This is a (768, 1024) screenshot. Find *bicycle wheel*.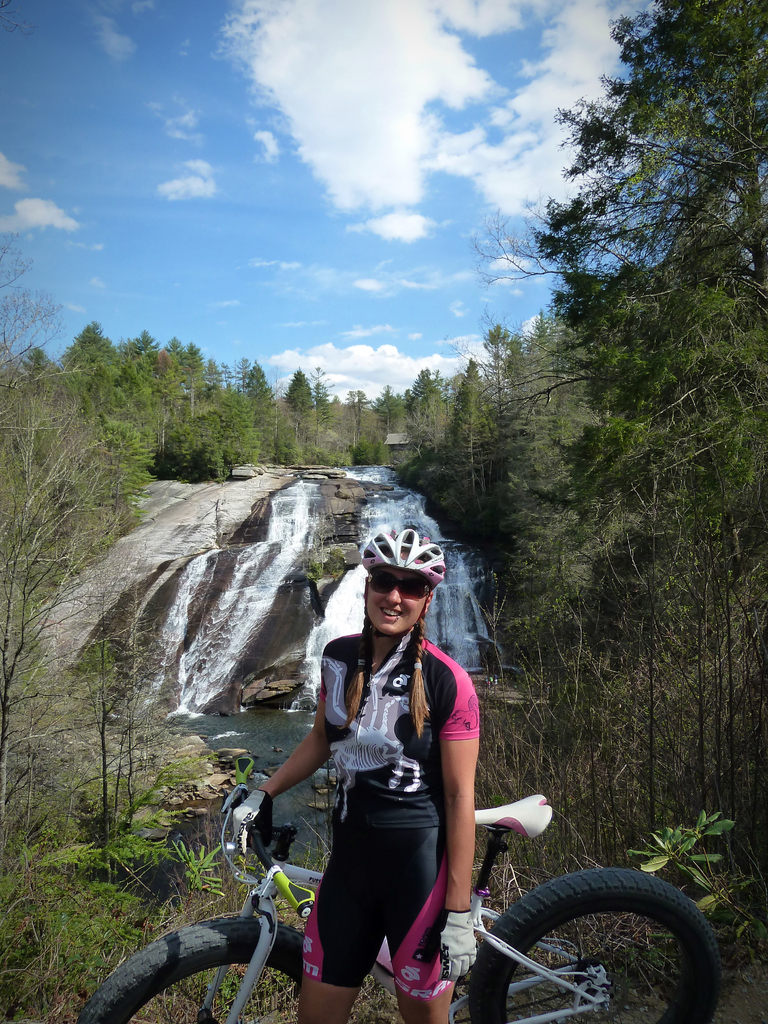
Bounding box: box=[77, 913, 321, 1023].
